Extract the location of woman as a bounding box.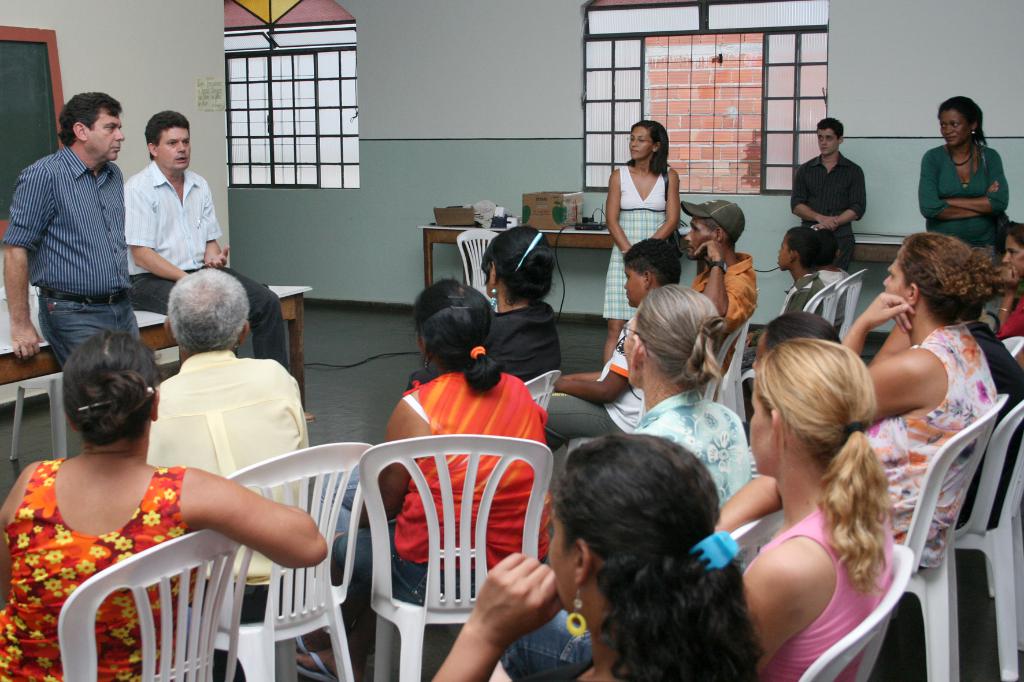
box=[916, 94, 1011, 261].
